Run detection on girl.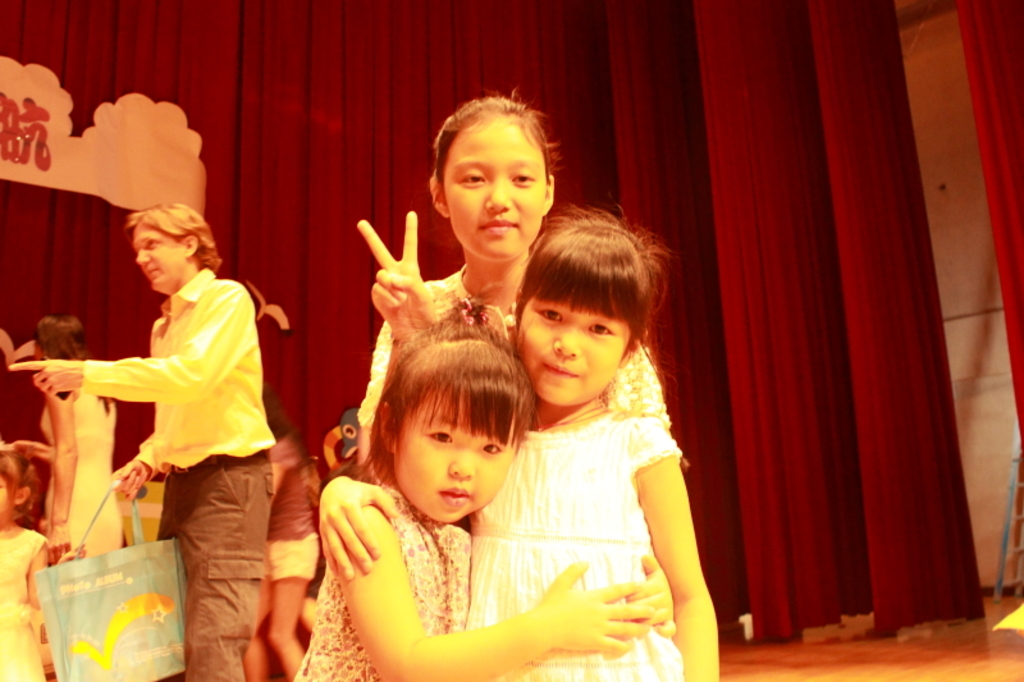
Result: 323, 216, 716, 681.
